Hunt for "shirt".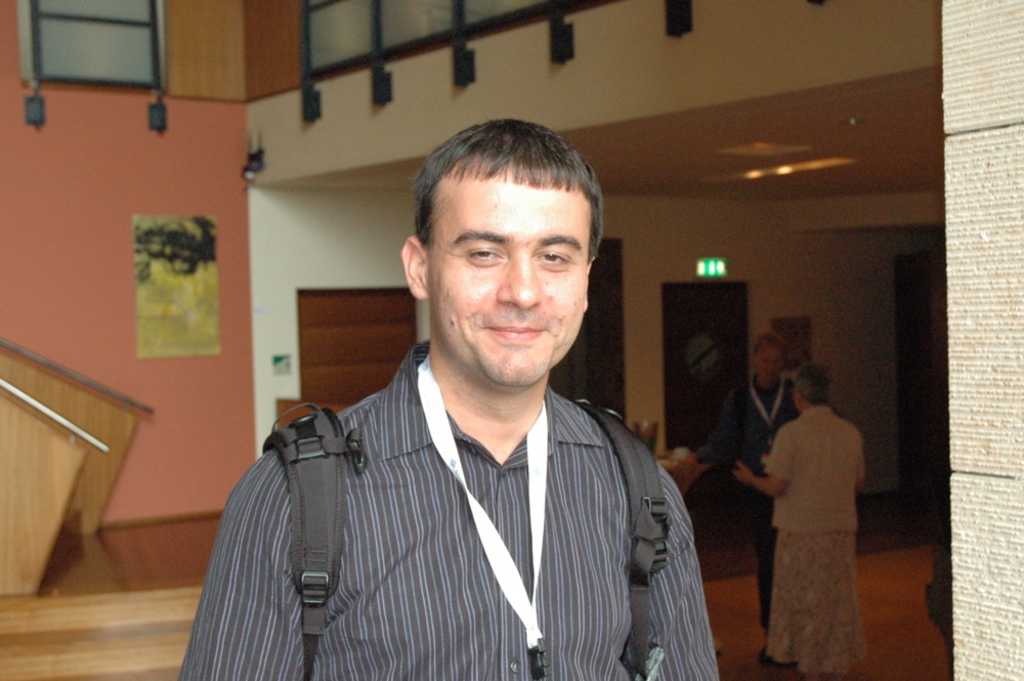
Hunted down at region(162, 324, 746, 676).
